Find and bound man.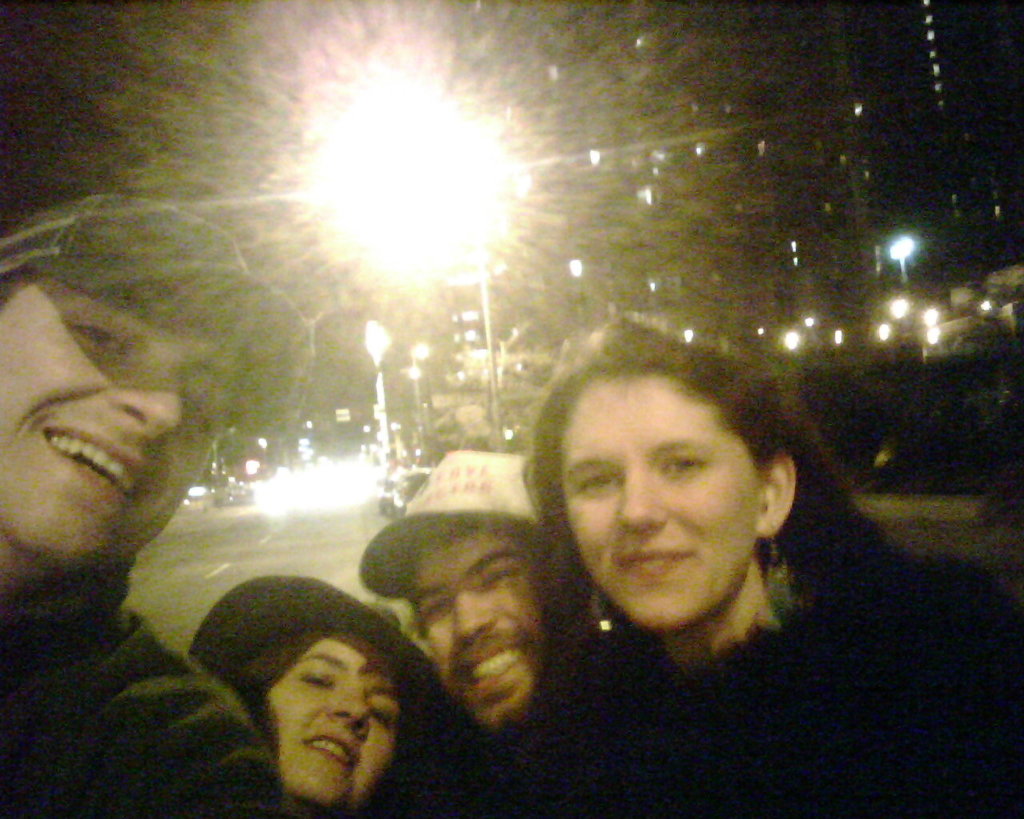
Bound: region(358, 443, 554, 818).
